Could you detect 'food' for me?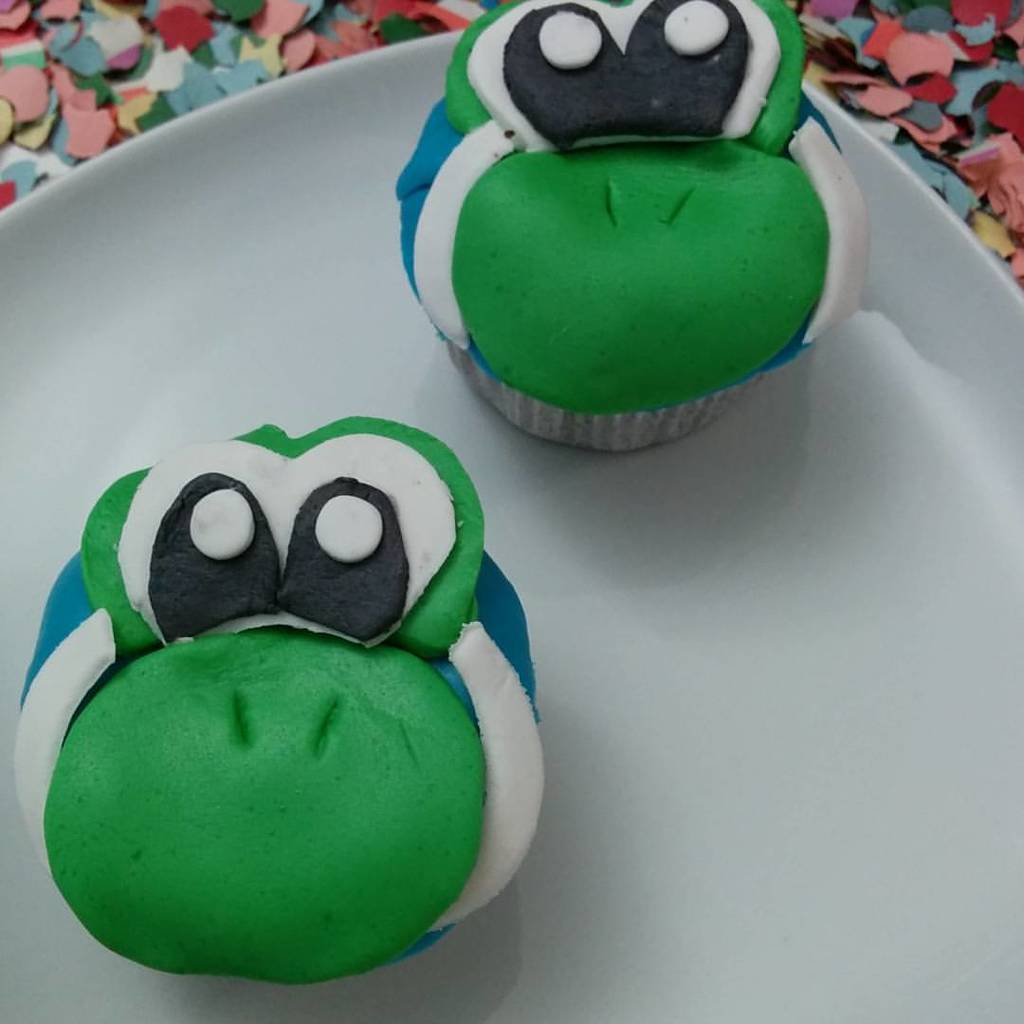
Detection result: [left=394, top=0, right=867, bottom=414].
